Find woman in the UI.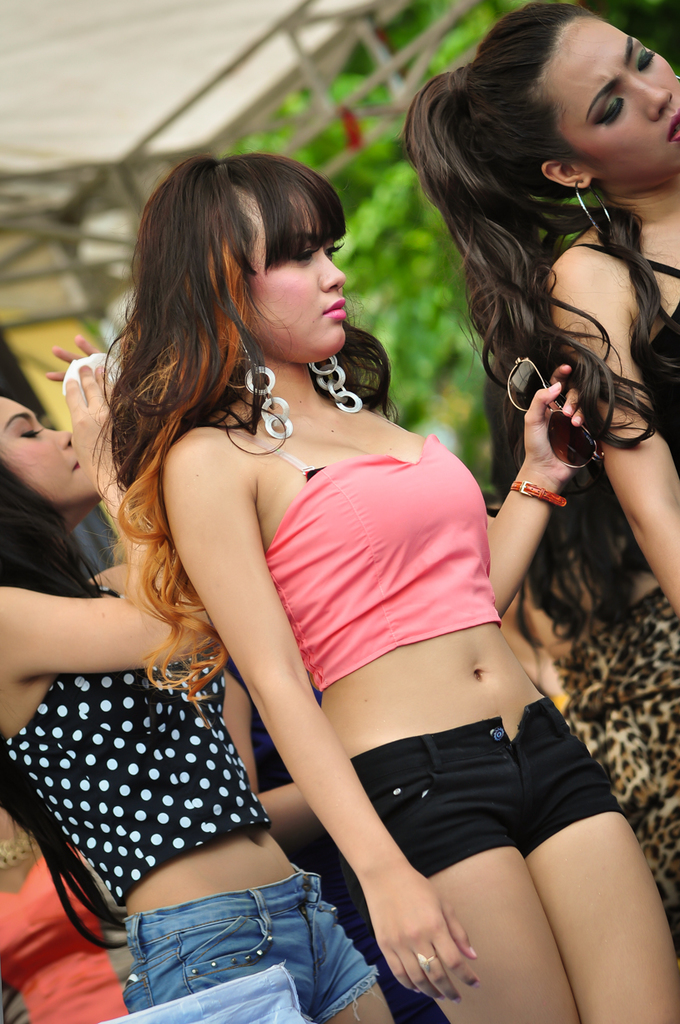
UI element at <region>378, 0, 679, 916</region>.
